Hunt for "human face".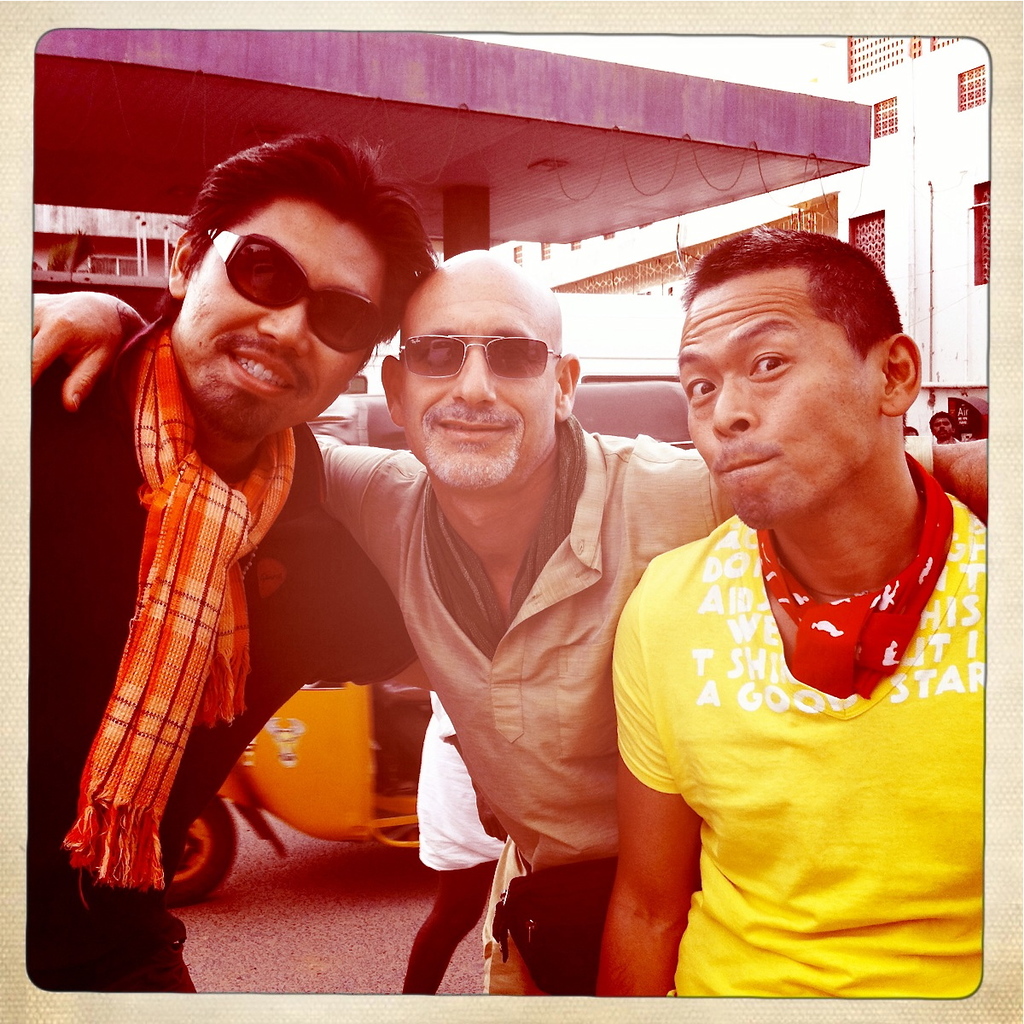
Hunted down at crop(400, 263, 567, 486).
